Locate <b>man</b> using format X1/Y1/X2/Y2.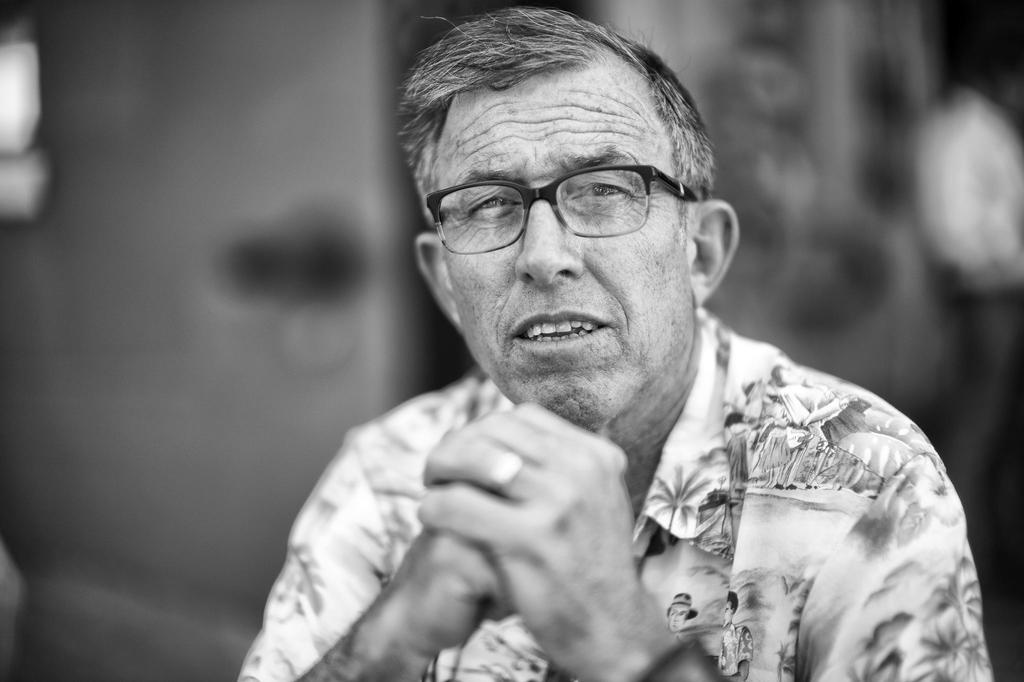
214/25/989/681.
